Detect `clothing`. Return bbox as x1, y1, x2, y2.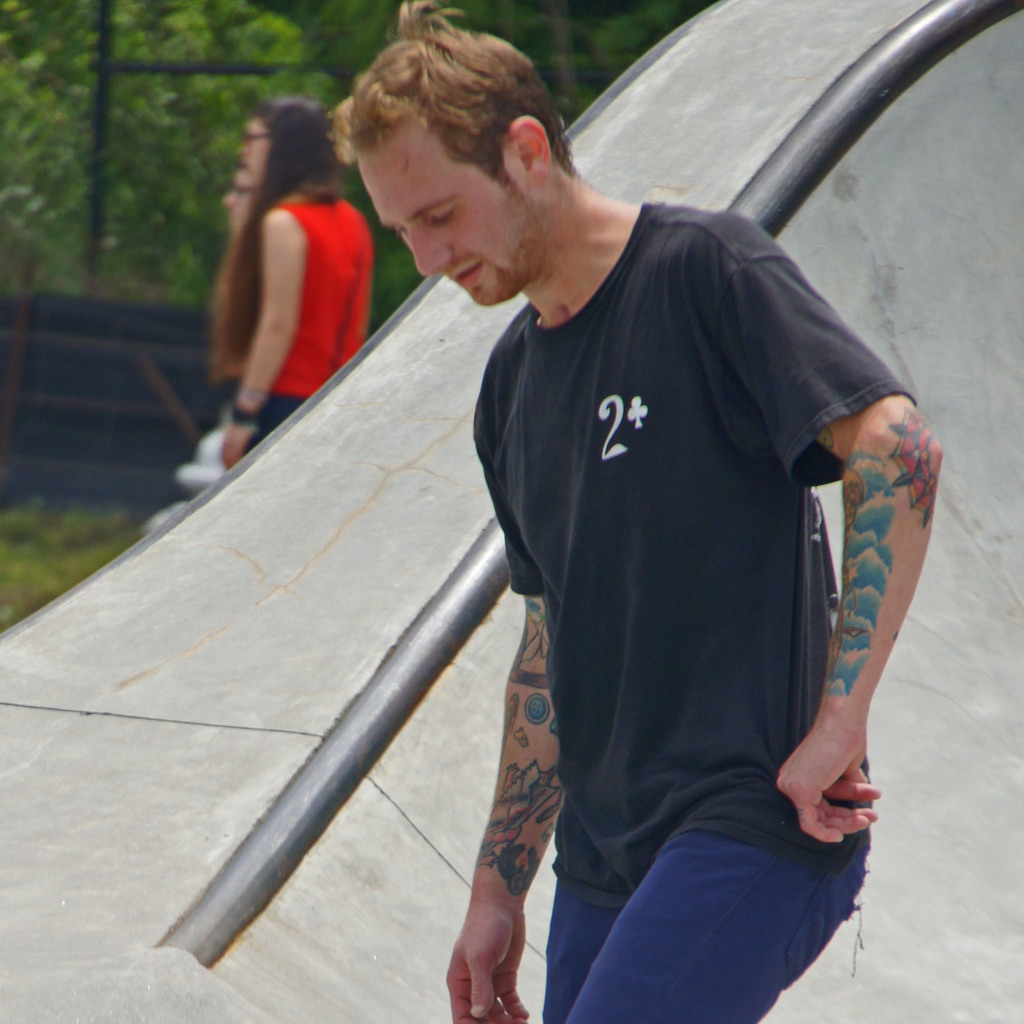
454, 179, 905, 964.
